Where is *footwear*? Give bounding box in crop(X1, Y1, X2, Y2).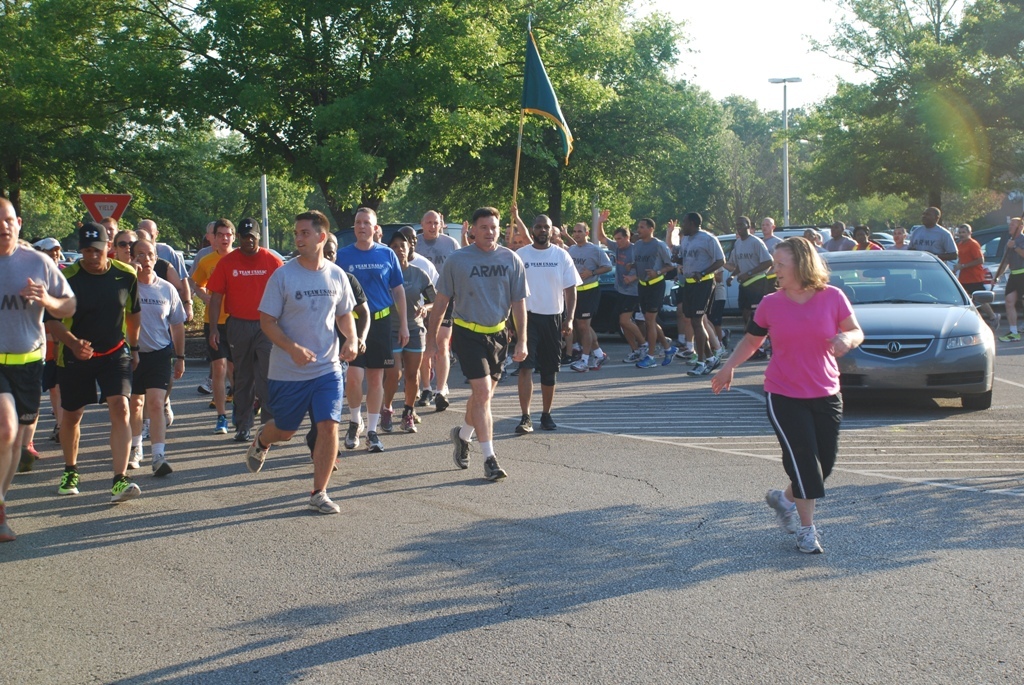
crop(634, 352, 653, 368).
